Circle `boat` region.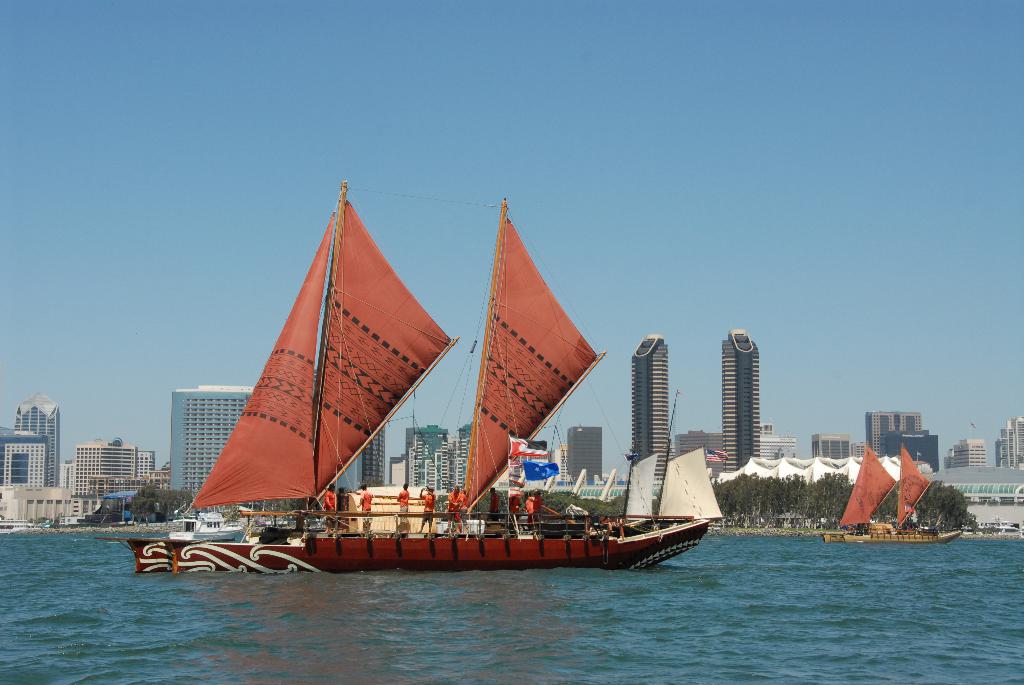
Region: bbox(150, 191, 716, 599).
